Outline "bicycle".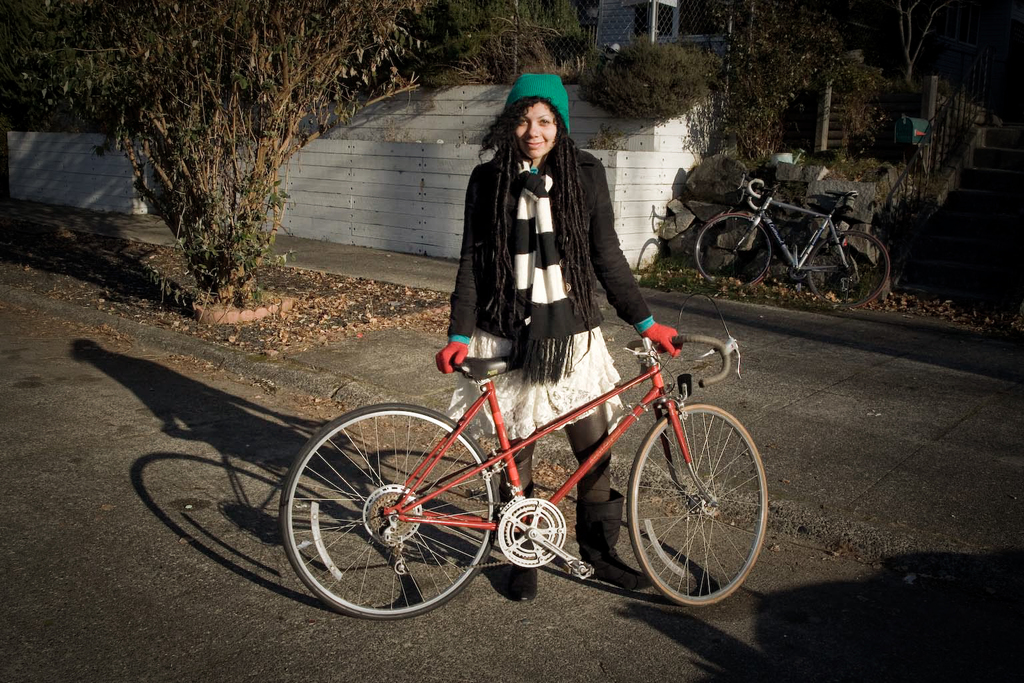
Outline: left=693, top=178, right=891, bottom=311.
